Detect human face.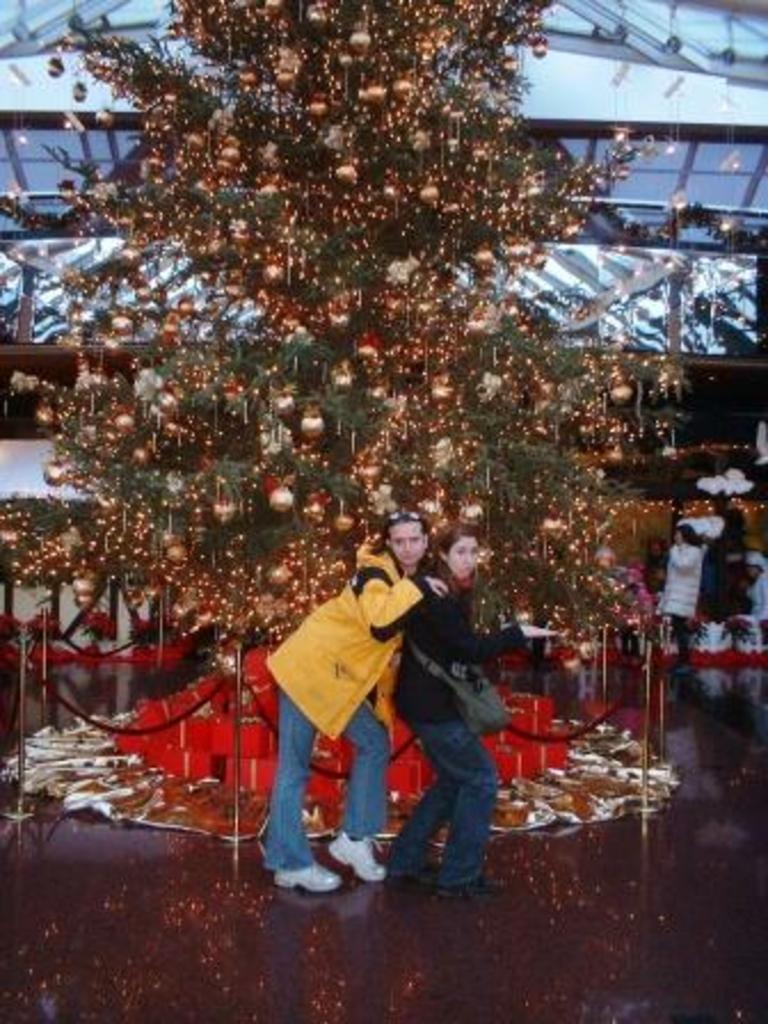
Detected at <bbox>386, 526, 423, 560</bbox>.
